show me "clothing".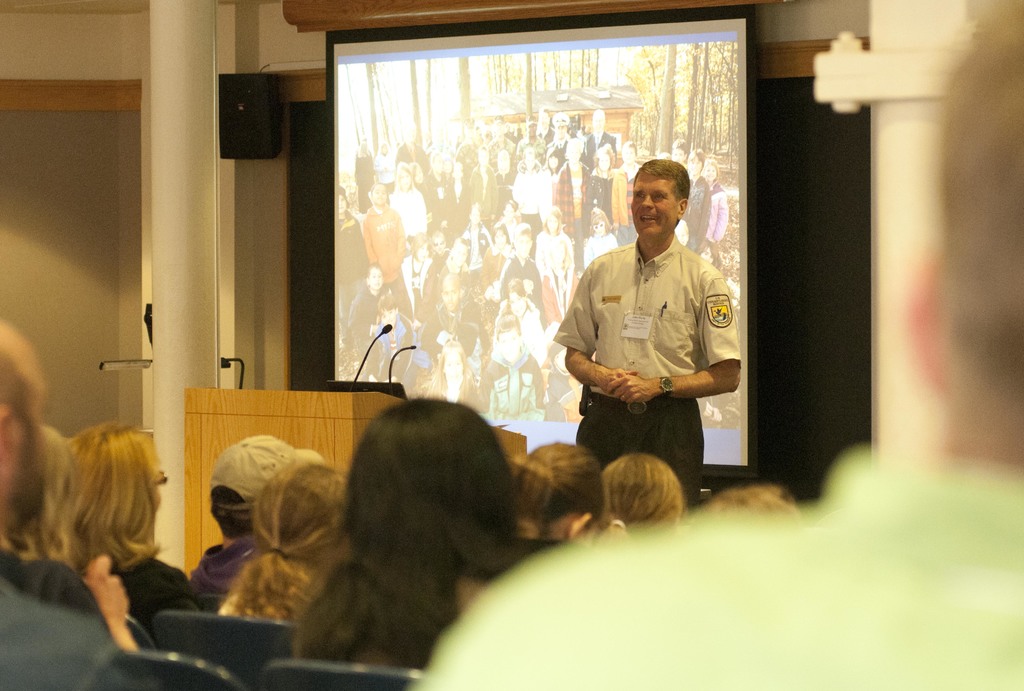
"clothing" is here: {"x1": 109, "y1": 555, "x2": 193, "y2": 627}.
